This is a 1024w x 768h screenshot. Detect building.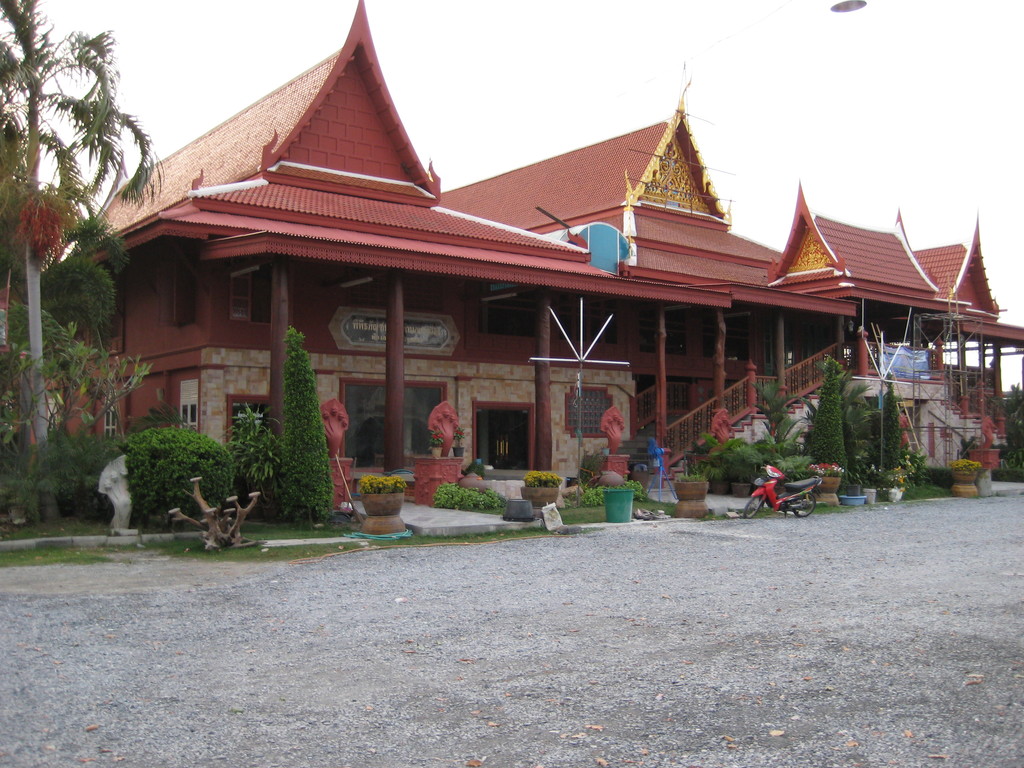
detection(40, 1, 1022, 535).
